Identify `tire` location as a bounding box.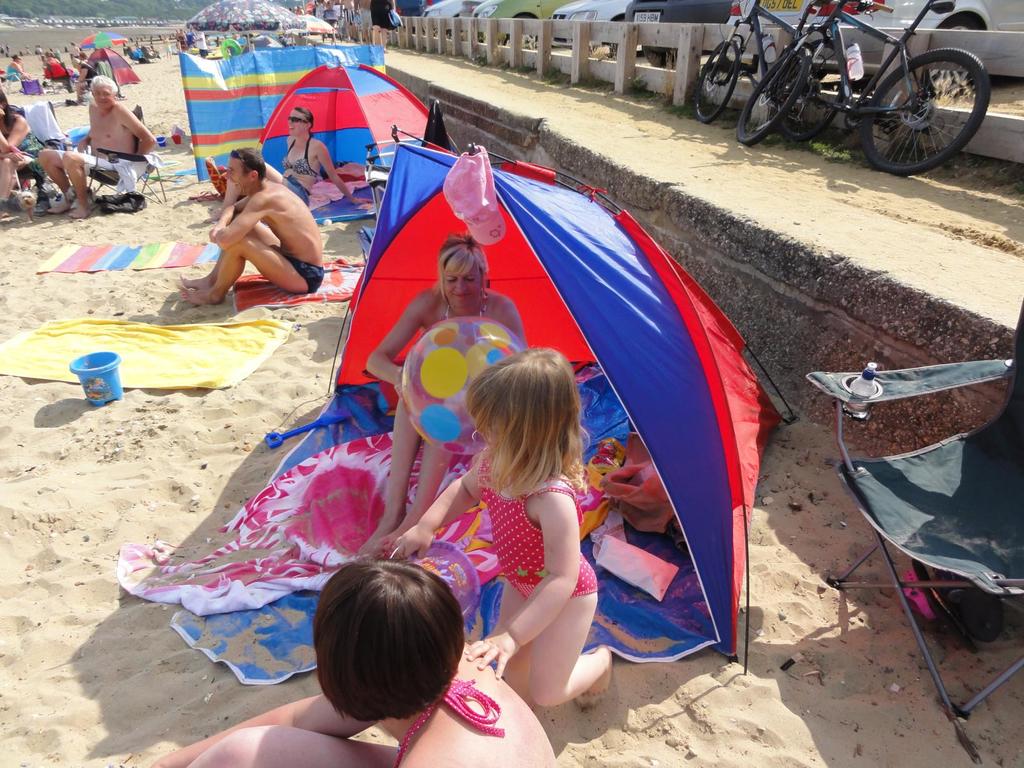
842,51,987,182.
